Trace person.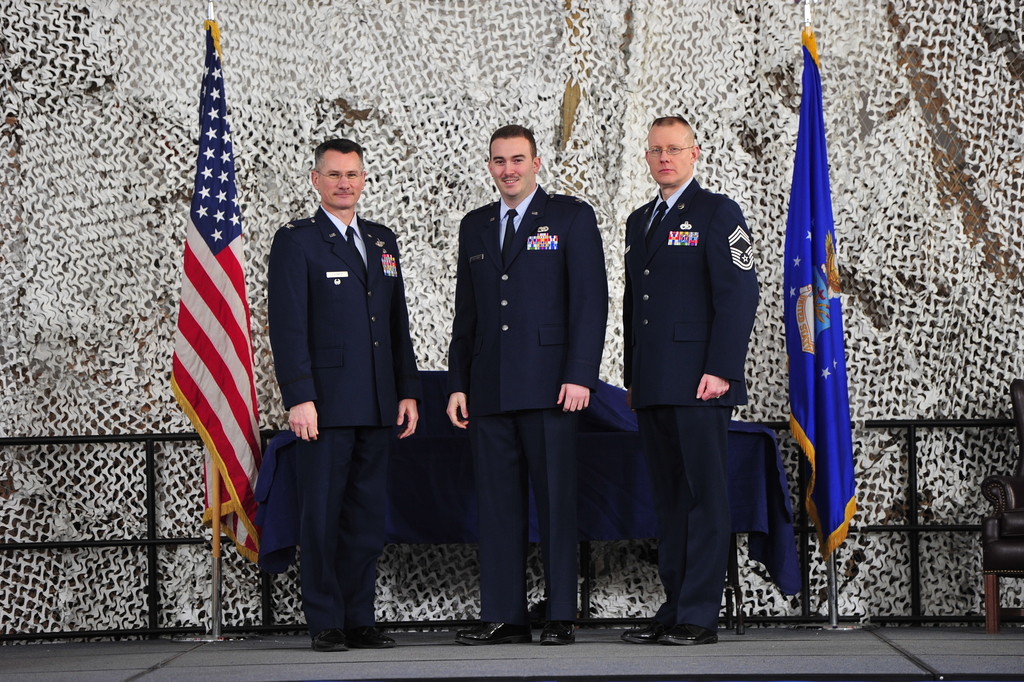
Traced to (x1=443, y1=122, x2=608, y2=644).
